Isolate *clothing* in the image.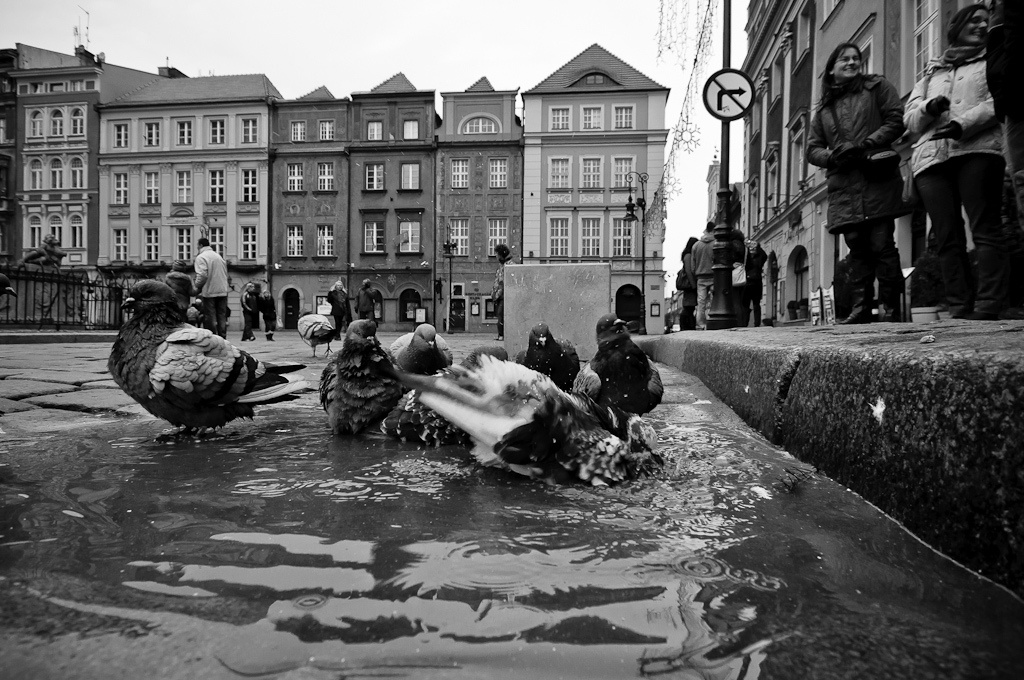
Isolated region: [x1=323, y1=288, x2=347, y2=336].
